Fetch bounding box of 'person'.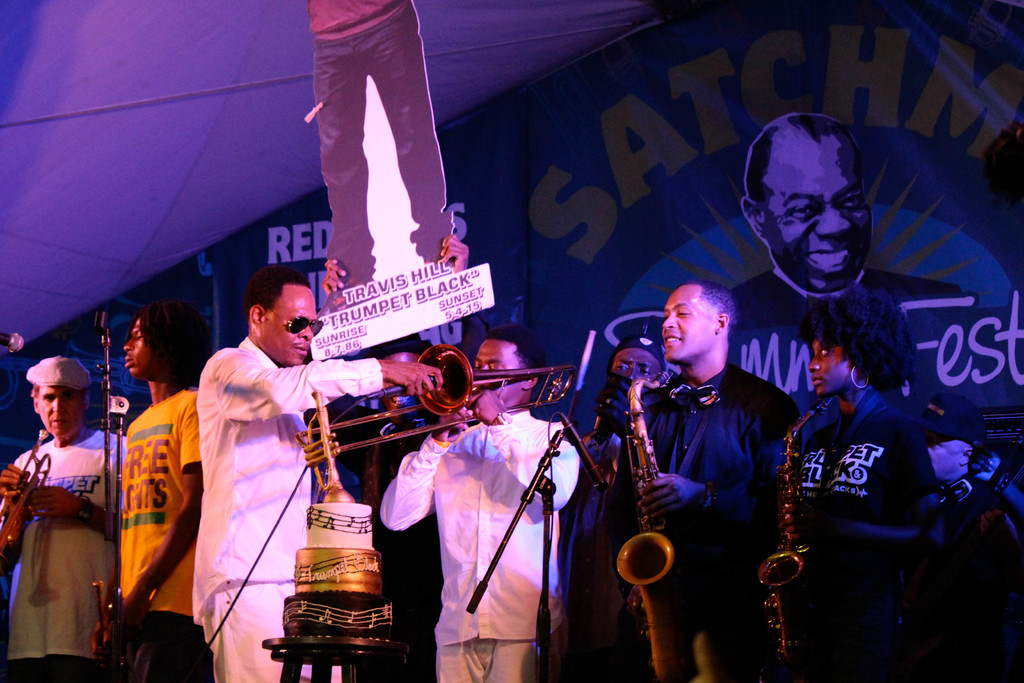
Bbox: [left=554, top=336, right=662, bottom=682].
